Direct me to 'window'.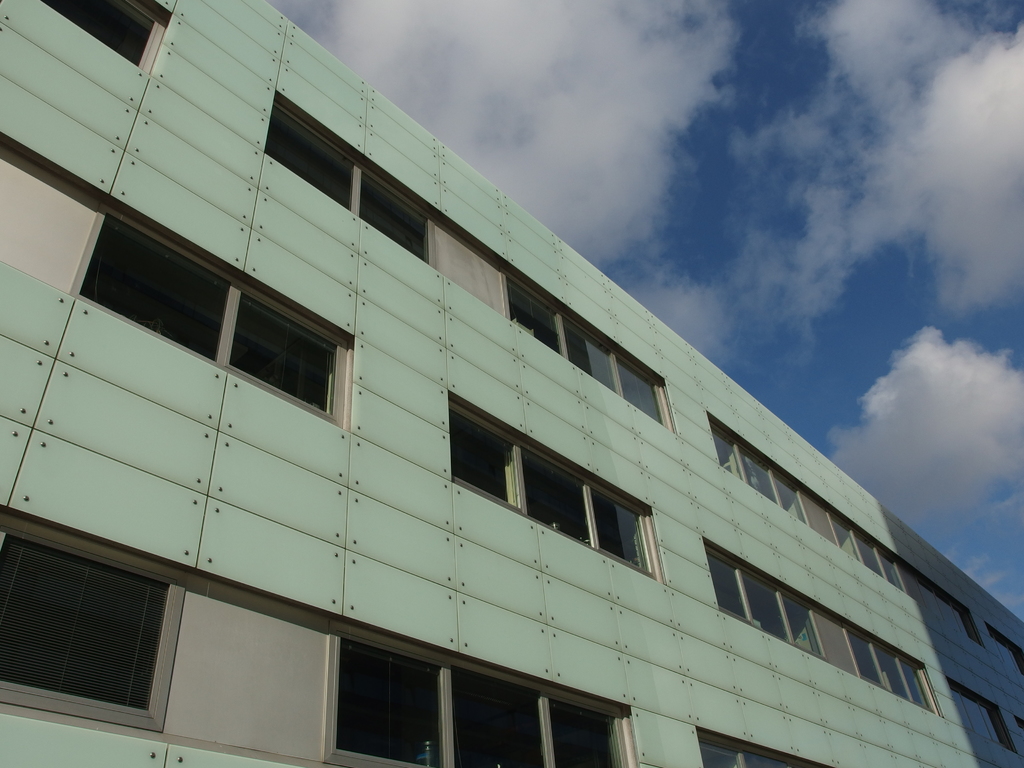
Direction: region(260, 102, 429, 264).
